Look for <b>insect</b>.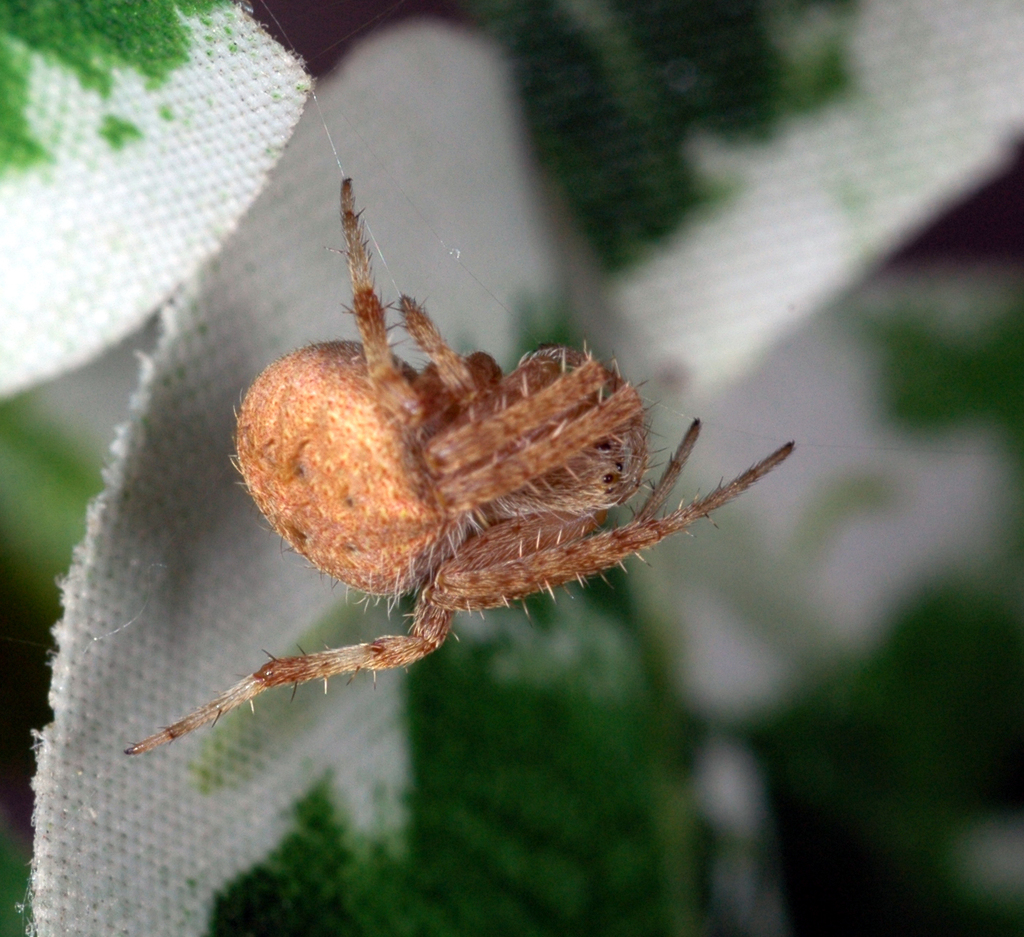
Found: 127/177/792/756.
